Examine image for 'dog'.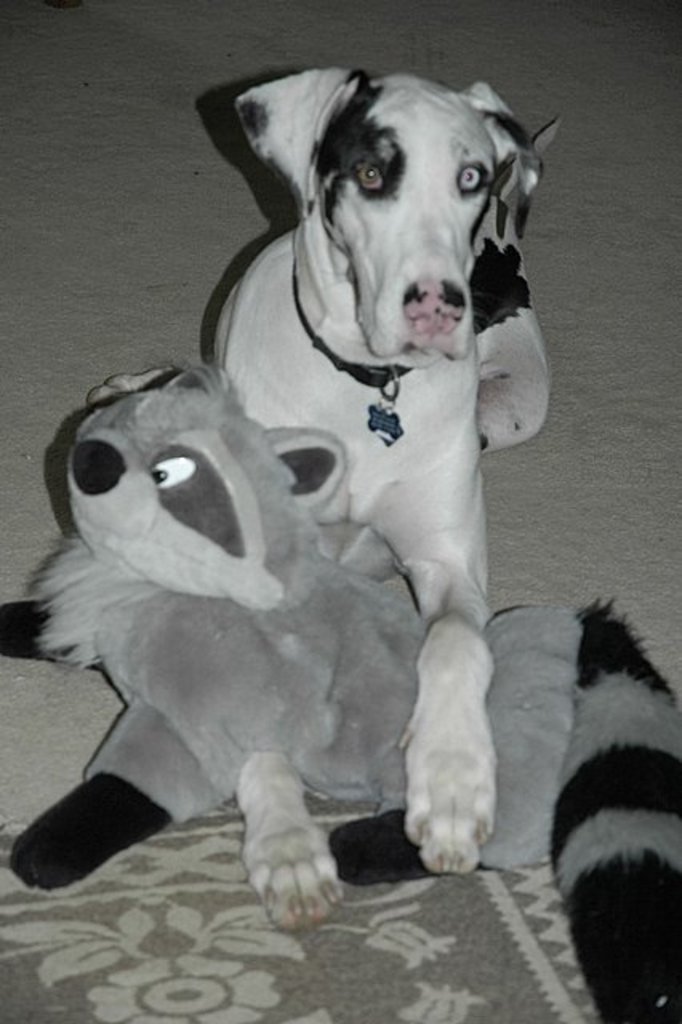
Examination result: <box>0,354,583,888</box>.
